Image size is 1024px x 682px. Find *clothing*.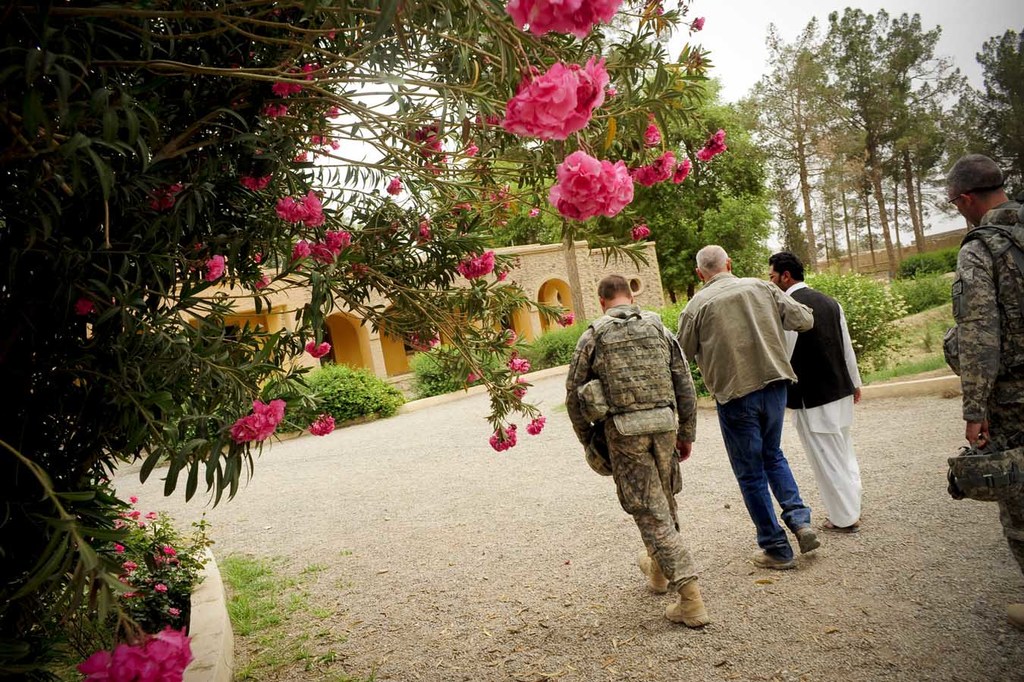
region(951, 188, 1023, 574).
